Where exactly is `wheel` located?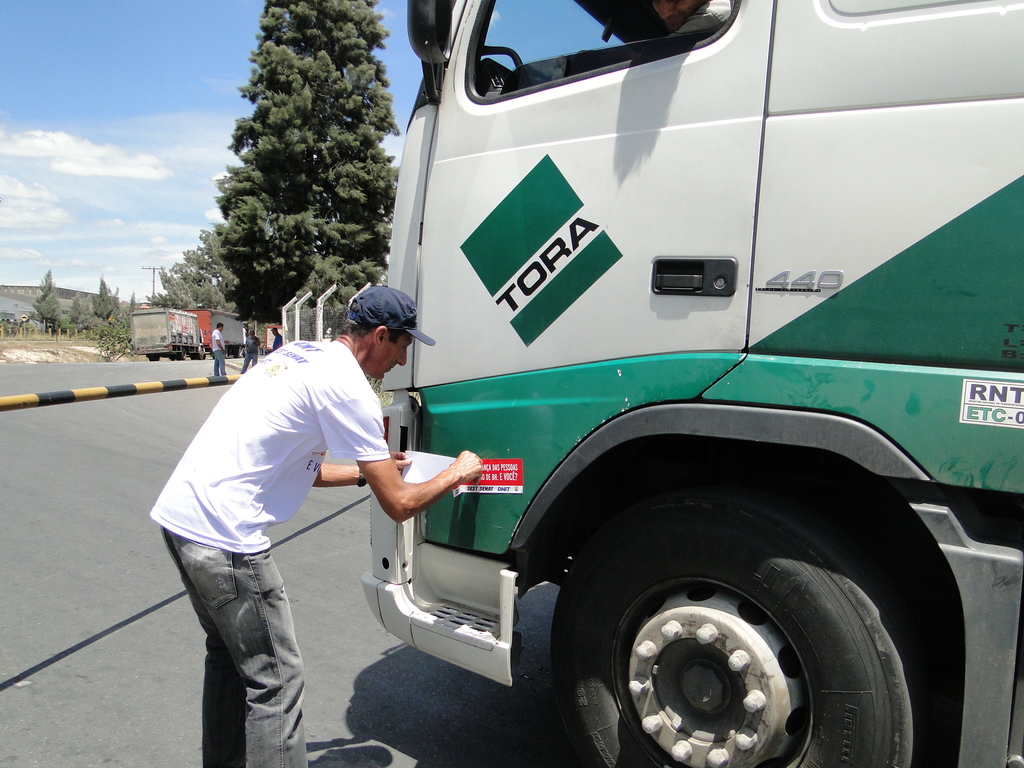
Its bounding box is x1=193, y1=350, x2=205, y2=360.
